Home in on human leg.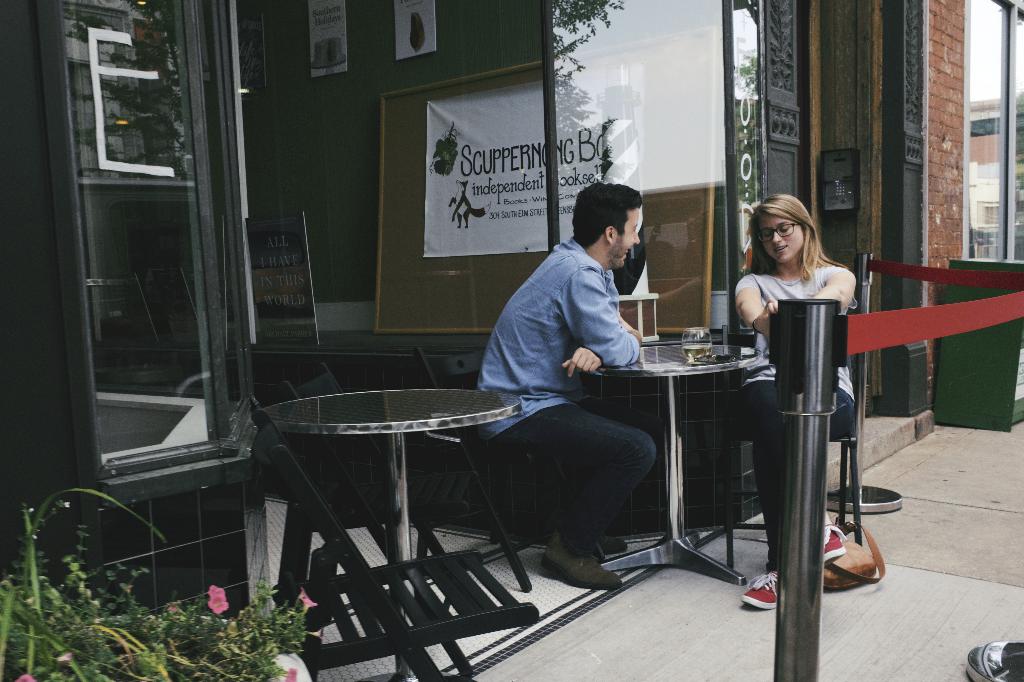
Homed in at (499, 392, 664, 580).
